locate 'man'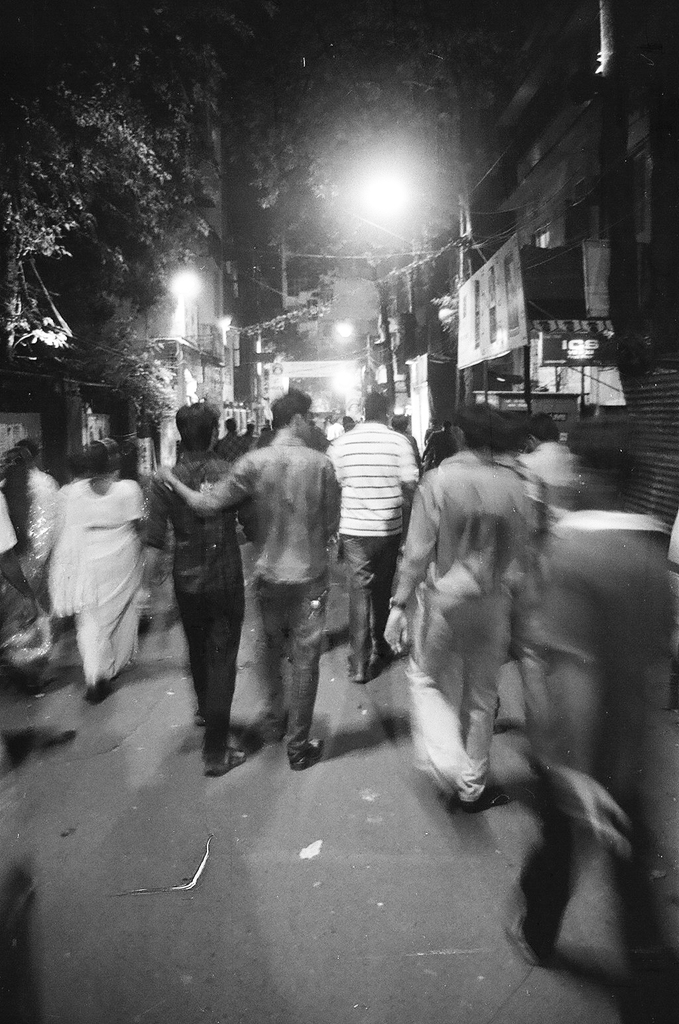
328, 392, 420, 684
